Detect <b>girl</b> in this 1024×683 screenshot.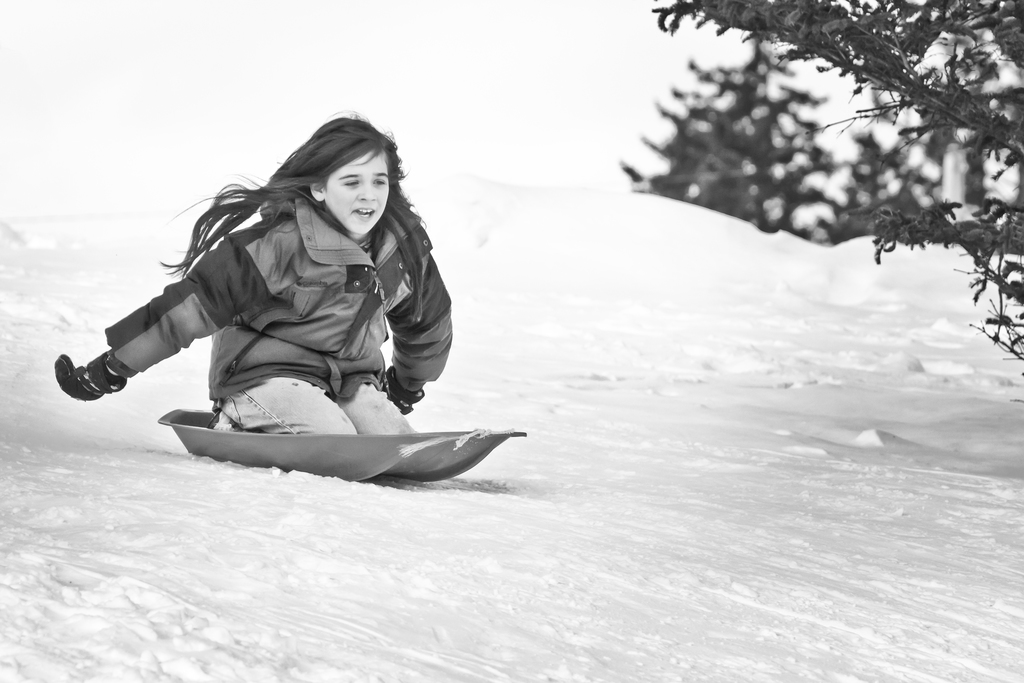
Detection: x1=52 y1=111 x2=453 y2=438.
